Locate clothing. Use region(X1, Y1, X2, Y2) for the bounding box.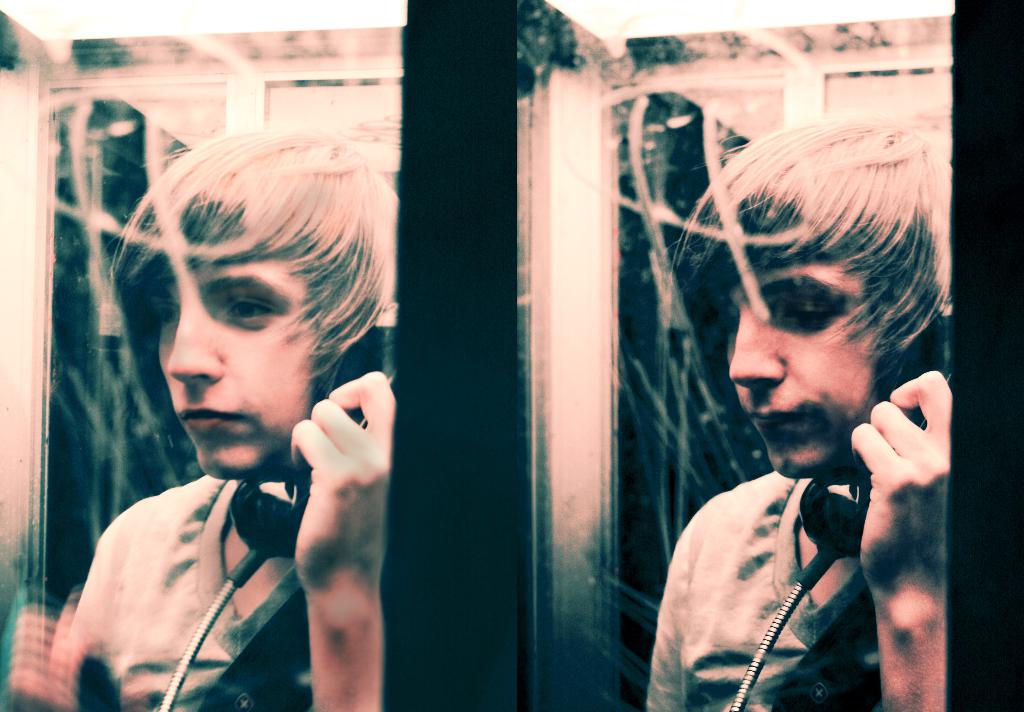
region(67, 474, 380, 711).
